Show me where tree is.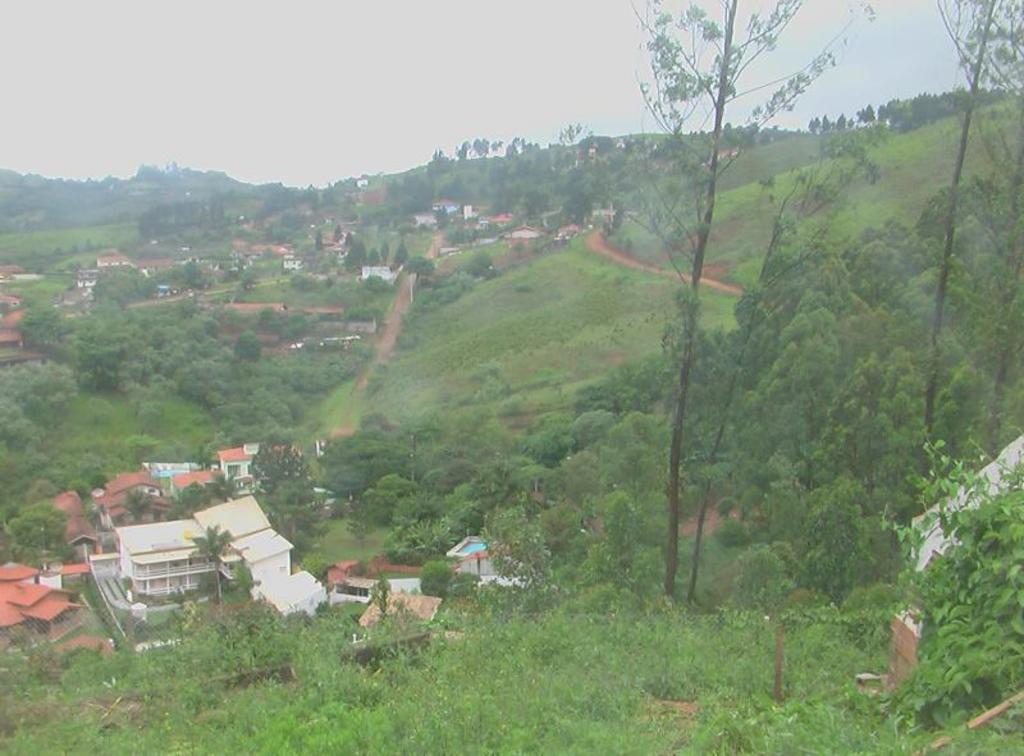
tree is at x1=626, y1=0, x2=888, y2=596.
